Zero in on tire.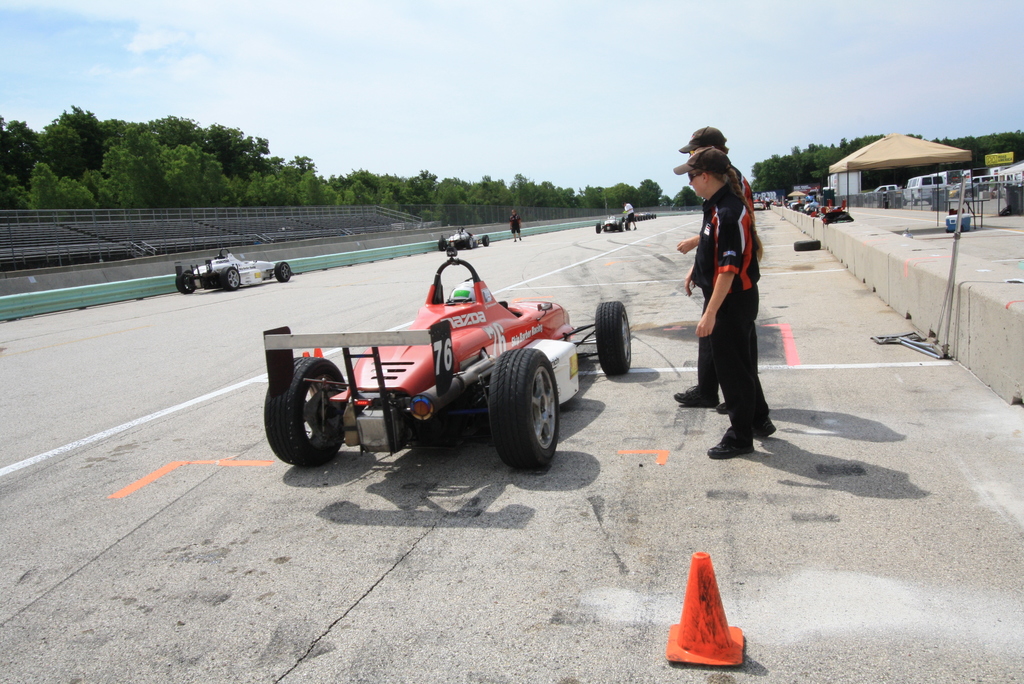
Zeroed in: box=[792, 237, 820, 250].
